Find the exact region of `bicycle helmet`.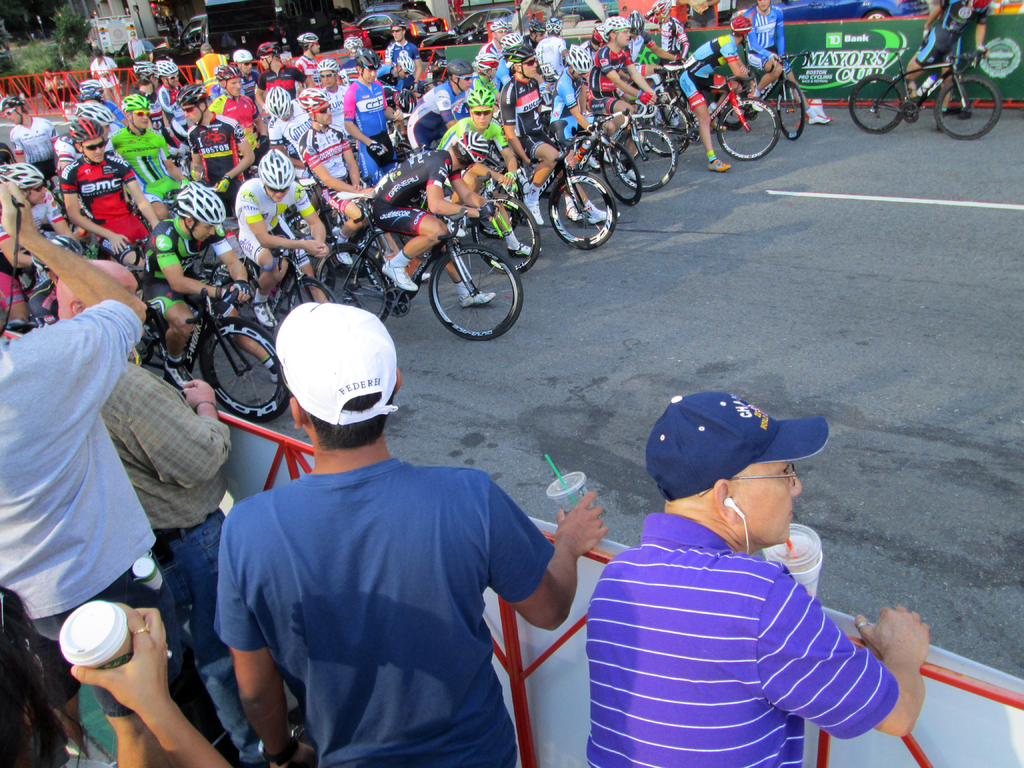
Exact region: <region>0, 161, 43, 187</region>.
